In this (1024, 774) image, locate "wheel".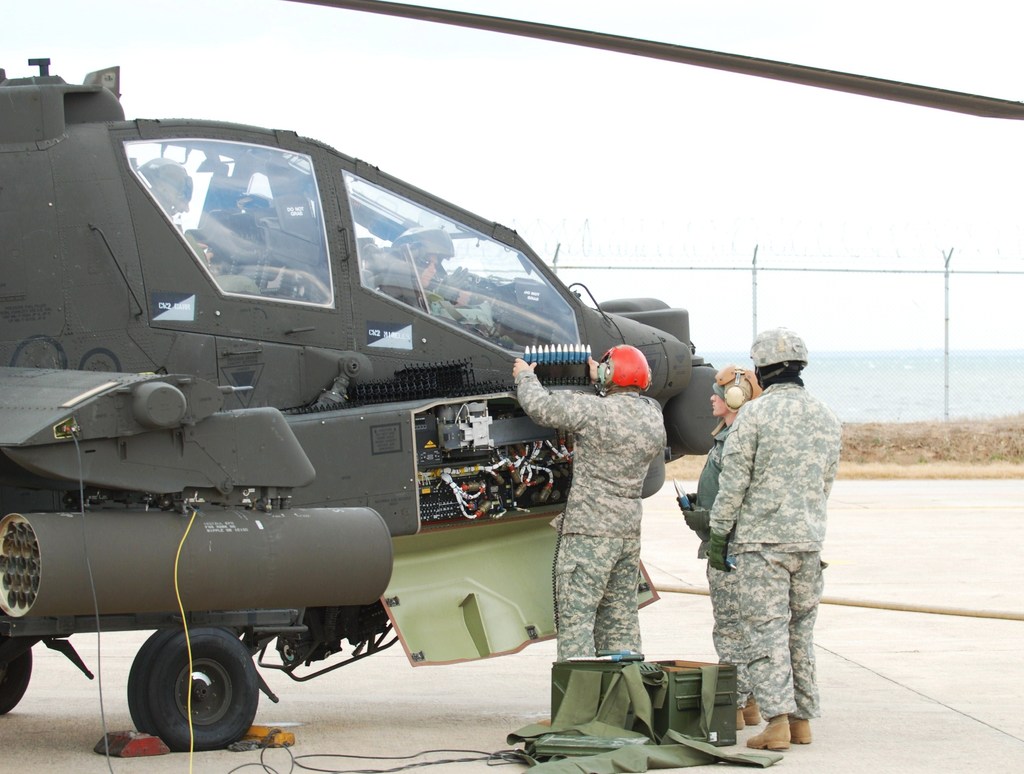
Bounding box: x1=0, y1=636, x2=38, y2=715.
